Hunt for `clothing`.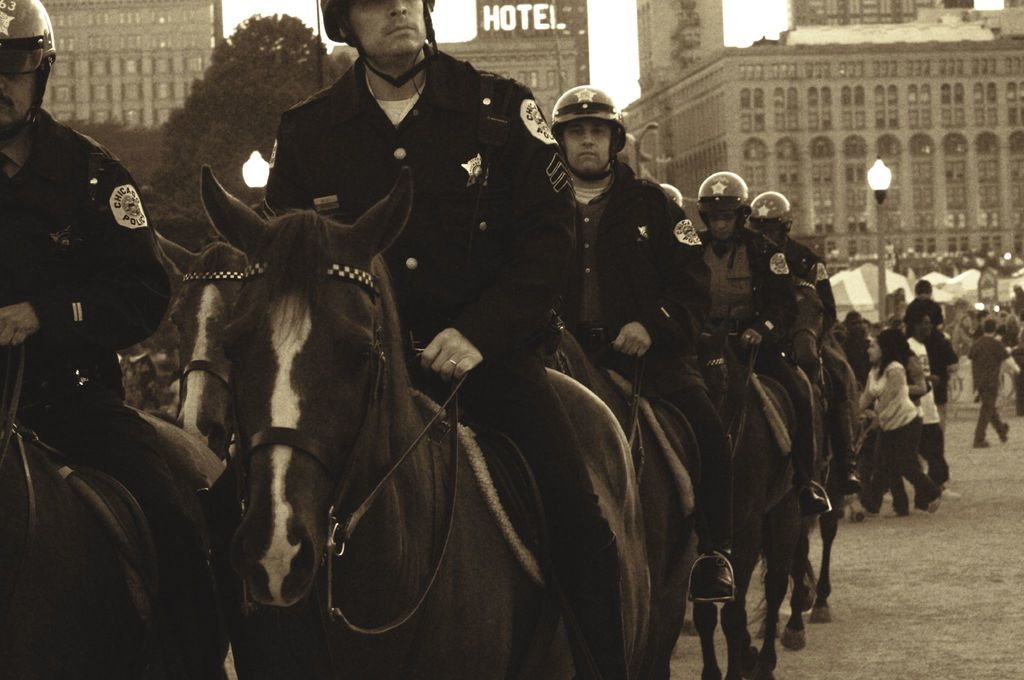
Hunted down at x1=223 y1=43 x2=564 y2=294.
